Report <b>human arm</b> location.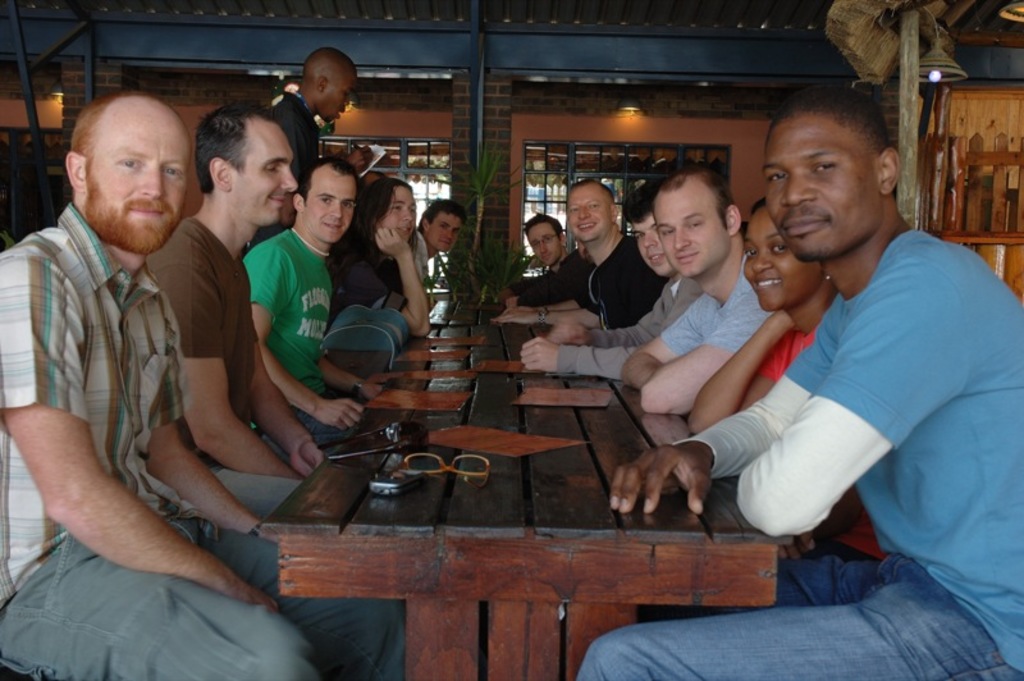
Report: region(640, 284, 763, 425).
